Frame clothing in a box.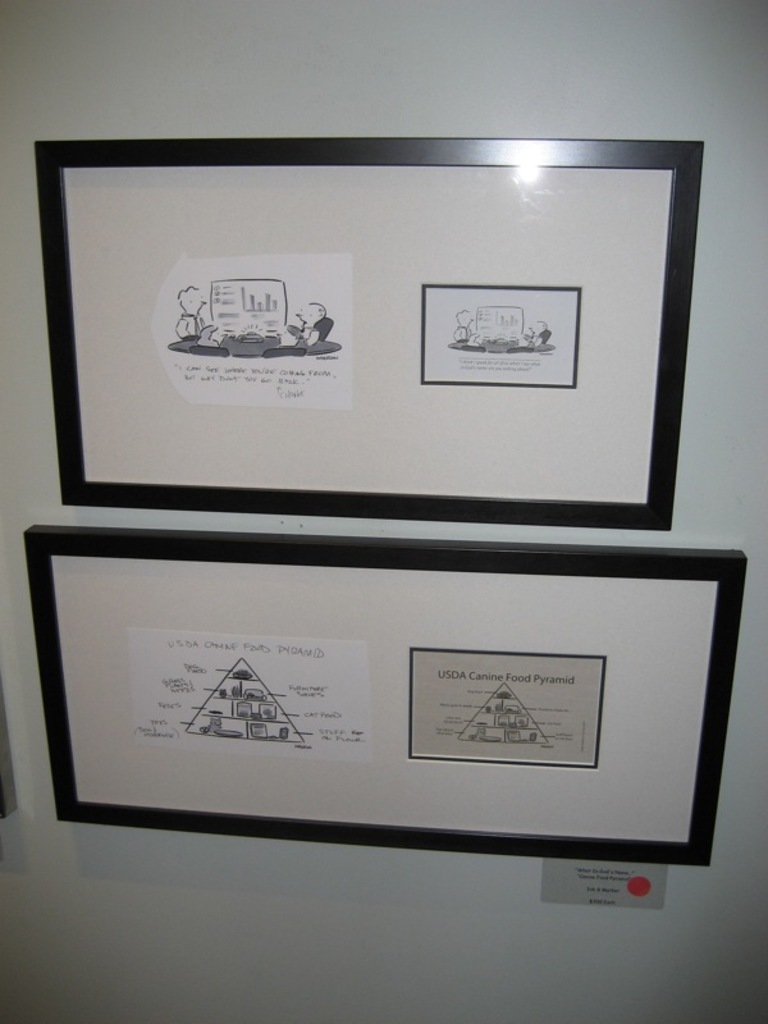
x1=298 y1=324 x2=321 y2=351.
